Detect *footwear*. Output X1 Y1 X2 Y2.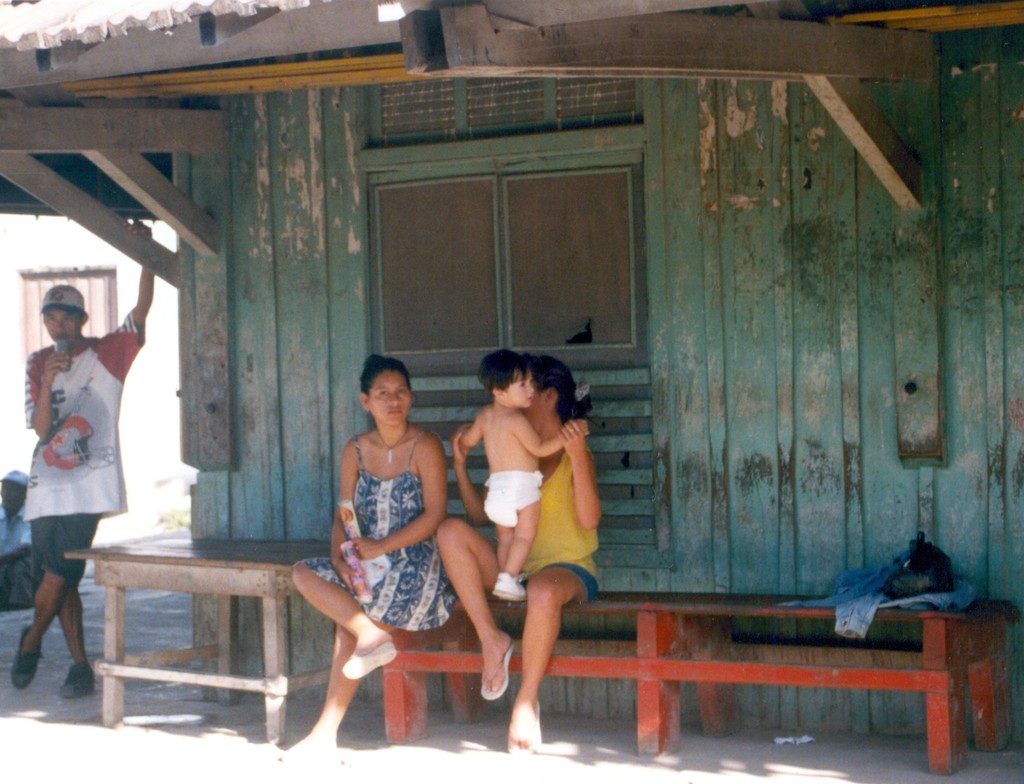
58 662 96 696.
